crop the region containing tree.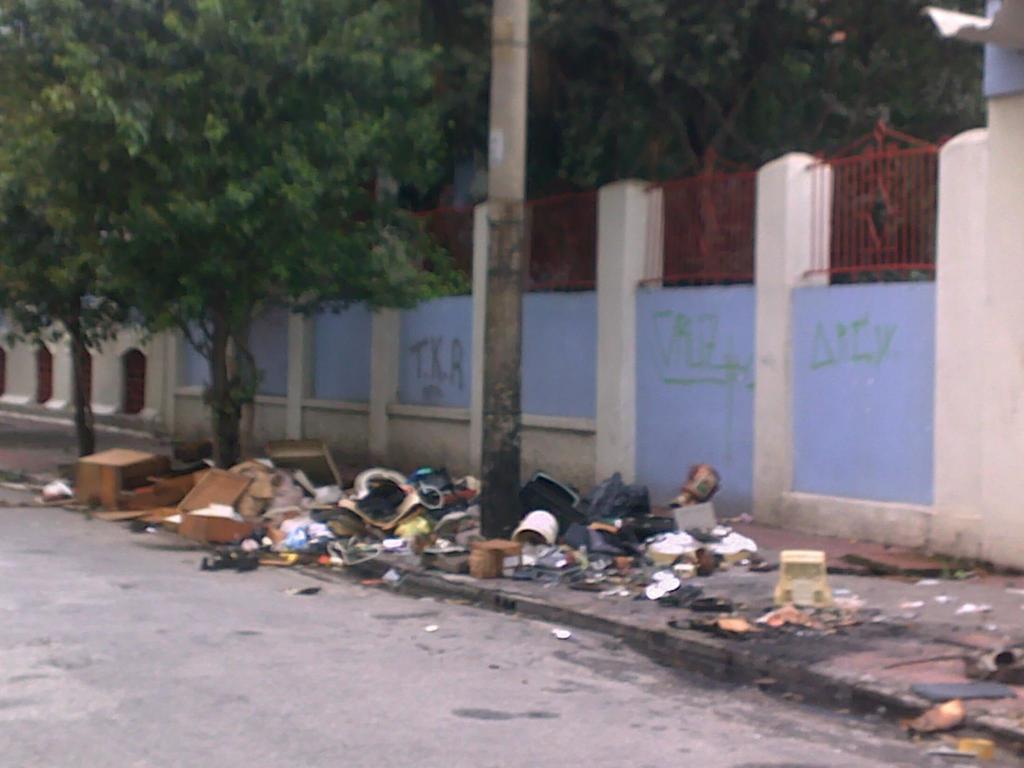
Crop region: l=0, t=0, r=473, b=475.
